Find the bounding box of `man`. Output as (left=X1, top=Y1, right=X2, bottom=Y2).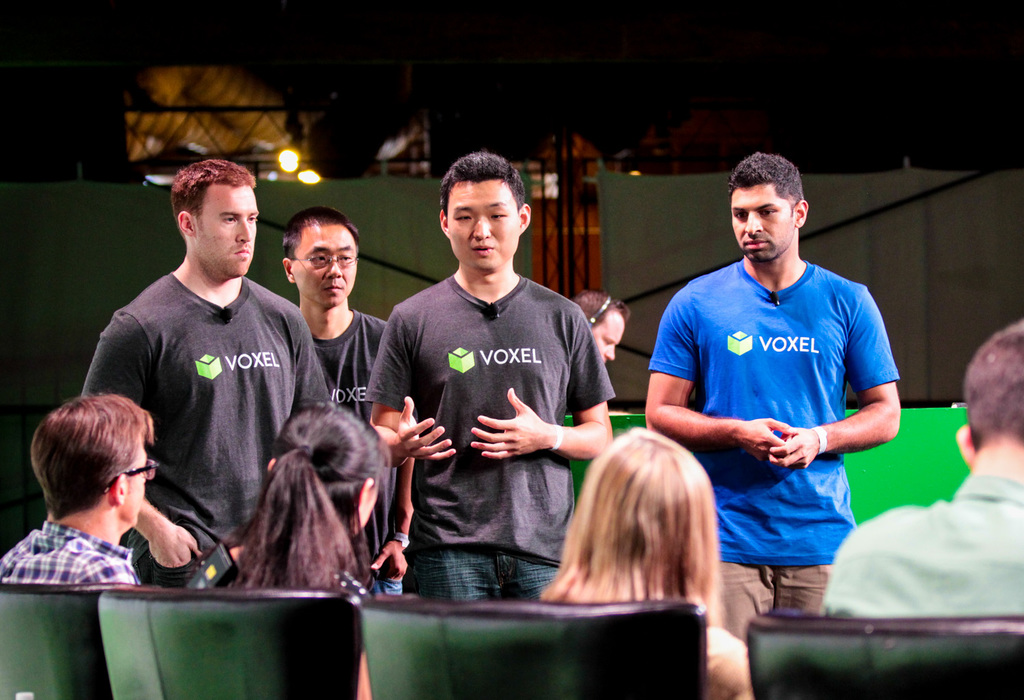
(left=817, top=318, right=1023, bottom=621).
